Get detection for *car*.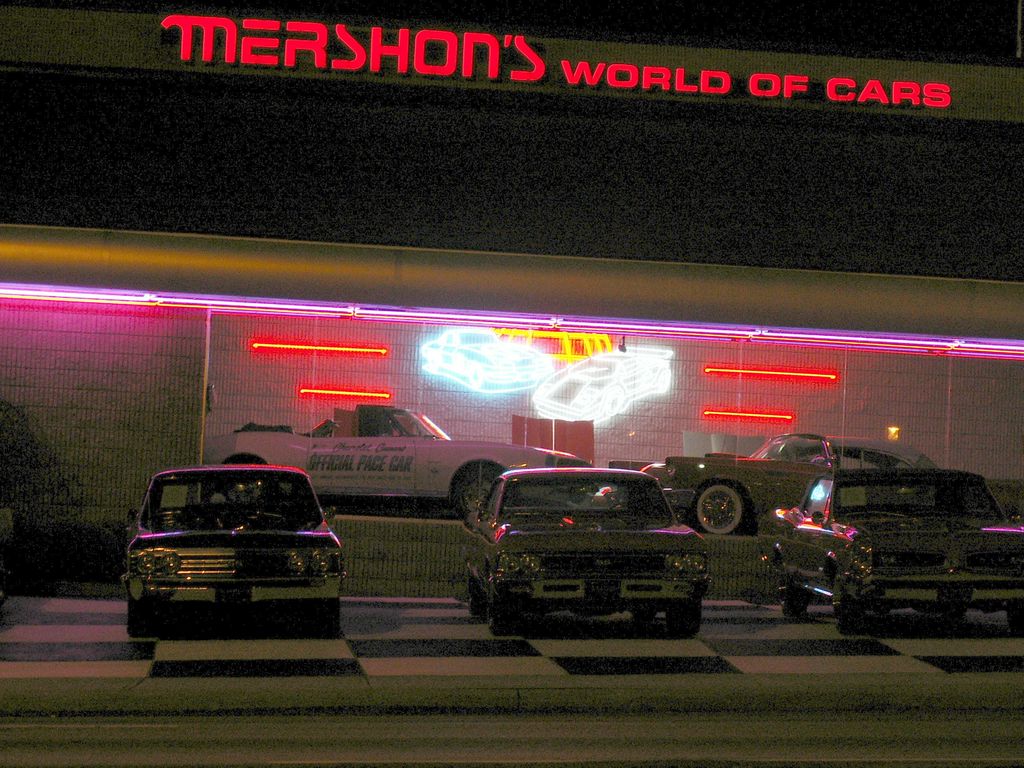
Detection: bbox=(460, 463, 701, 643).
